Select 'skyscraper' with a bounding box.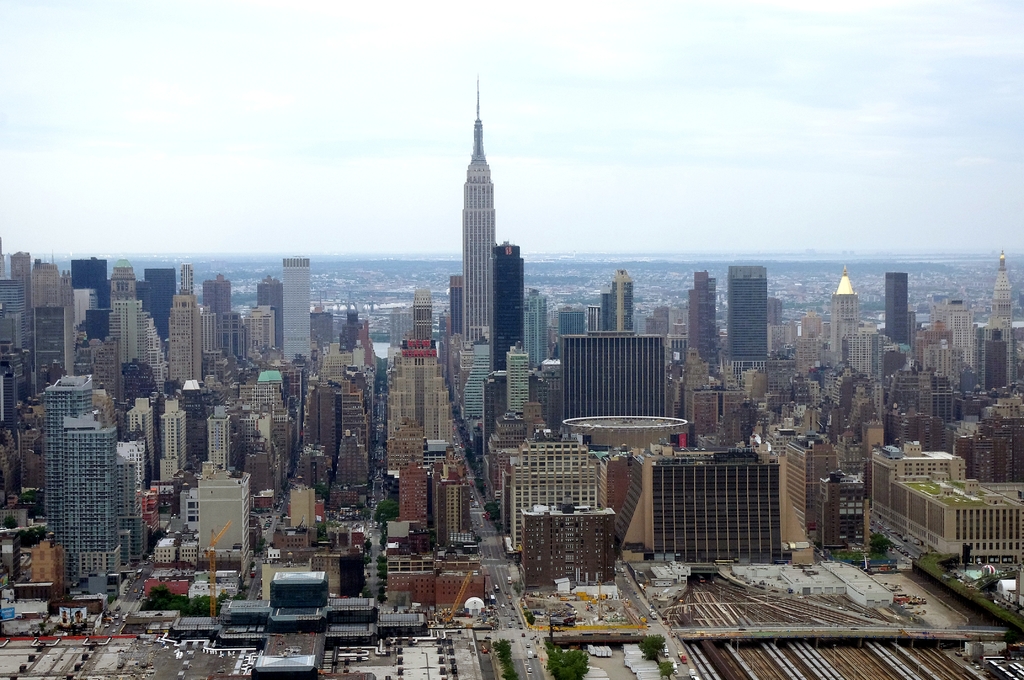
pyautogui.locateOnScreen(527, 287, 548, 364).
